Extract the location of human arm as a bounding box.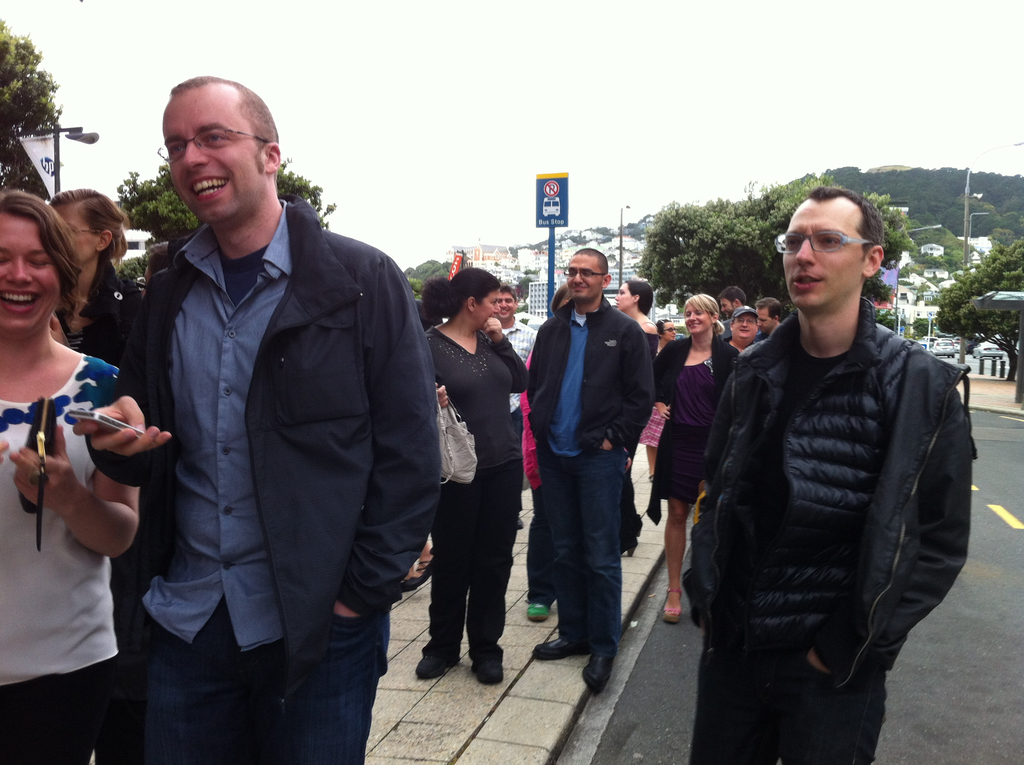
(634,318,661,362).
